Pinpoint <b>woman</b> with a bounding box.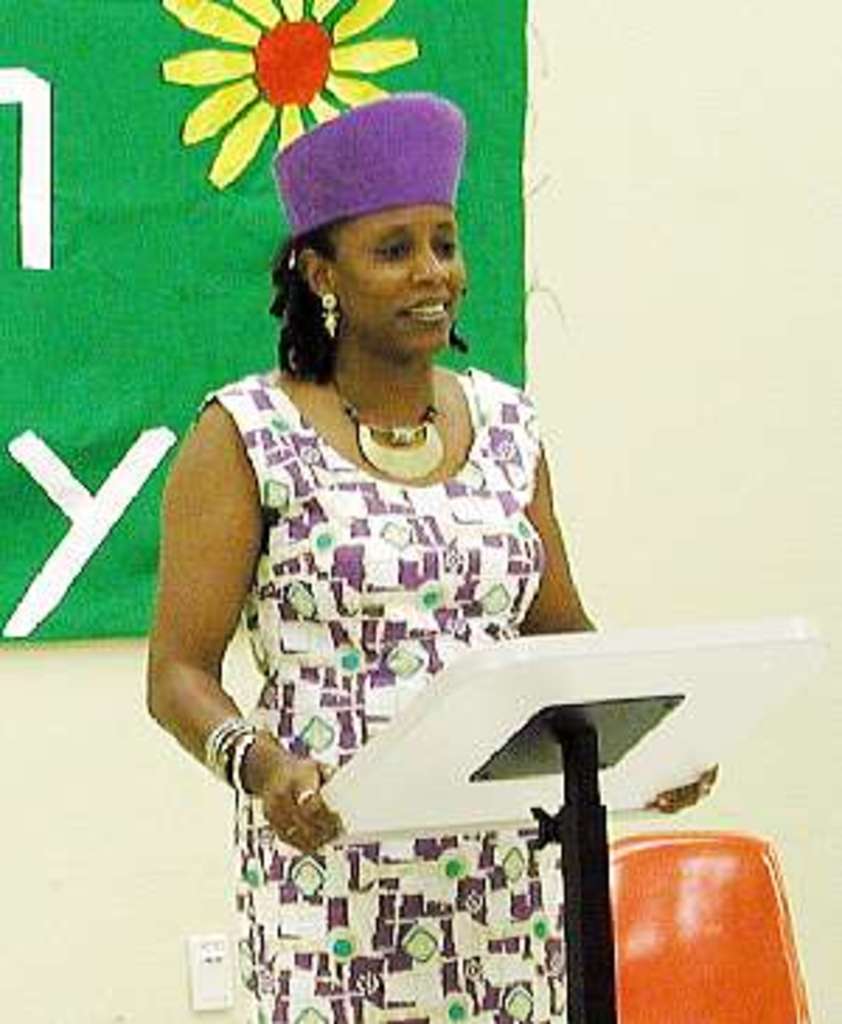
region(126, 126, 629, 957).
